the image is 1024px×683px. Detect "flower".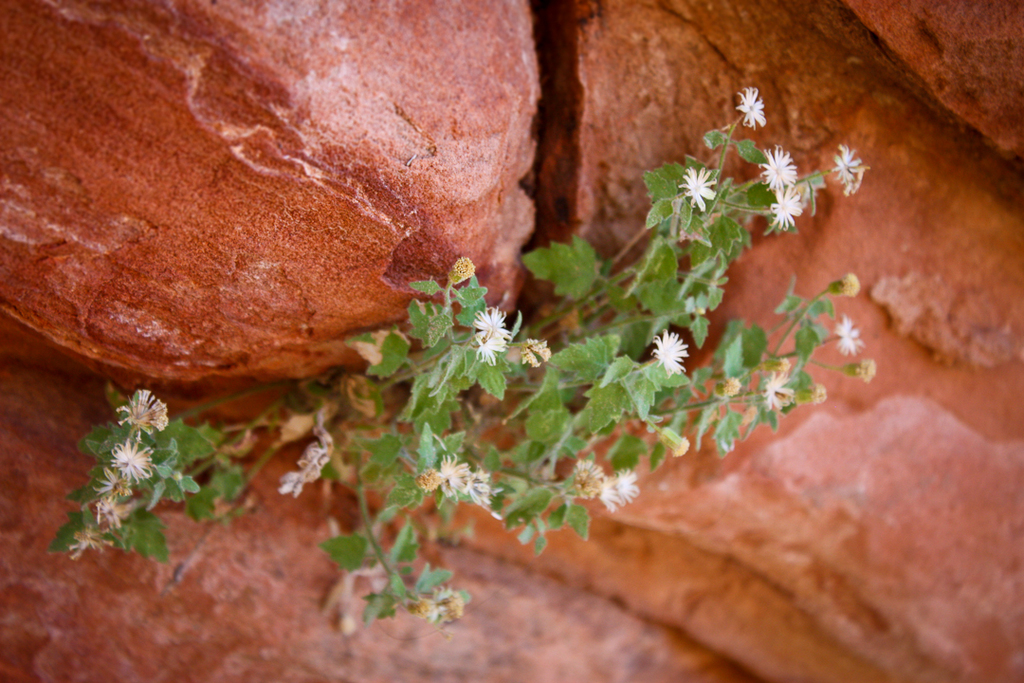
Detection: box(761, 139, 797, 188).
